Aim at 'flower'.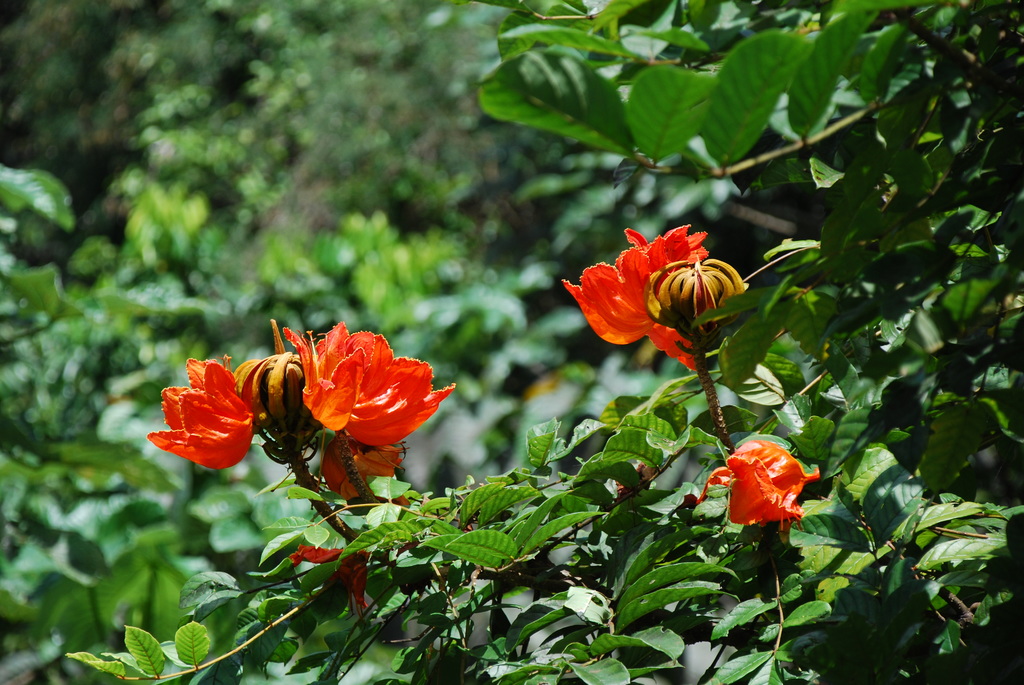
Aimed at pyautogui.locateOnScreen(711, 435, 821, 531).
